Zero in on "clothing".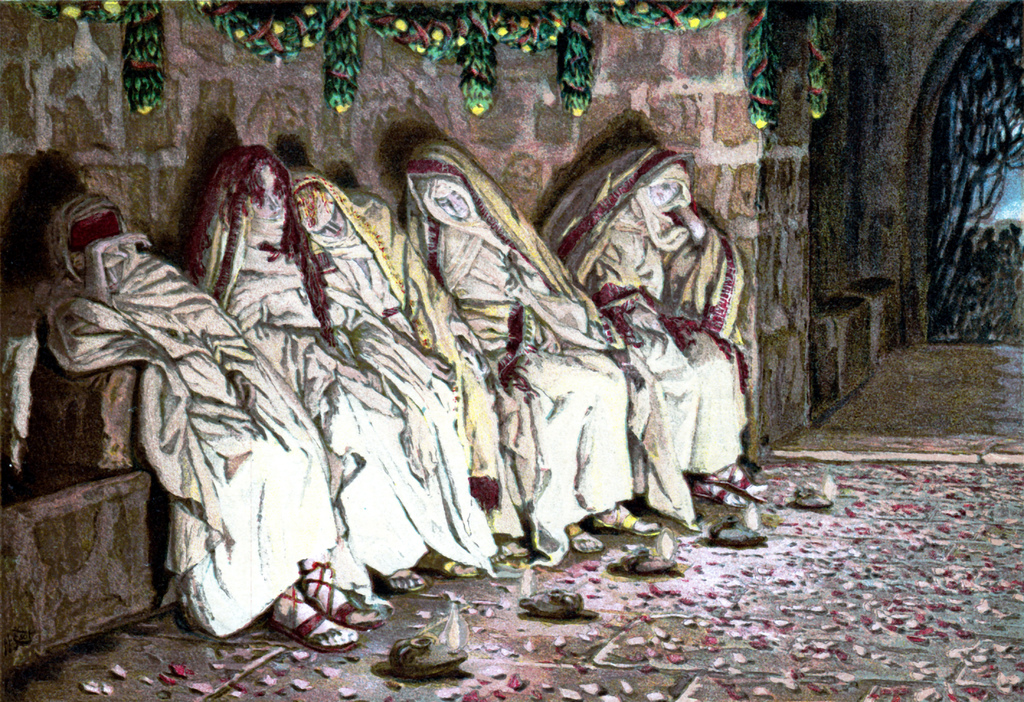
Zeroed in: 569,132,762,557.
